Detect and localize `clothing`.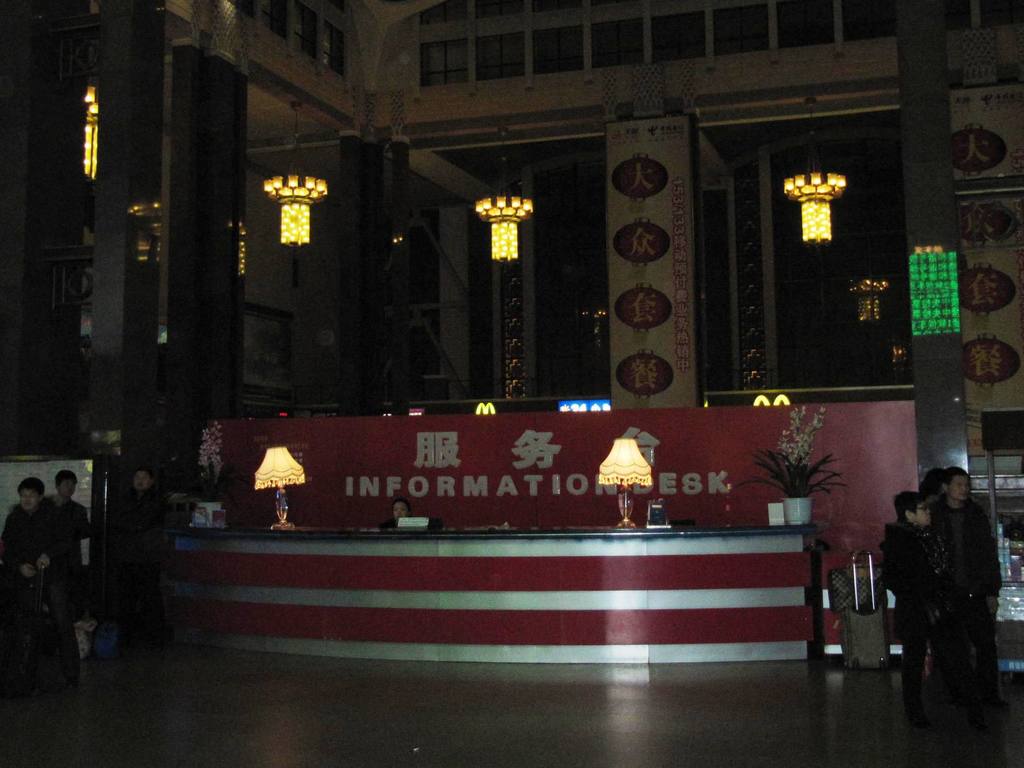
Localized at [left=39, top=498, right=93, bottom=632].
